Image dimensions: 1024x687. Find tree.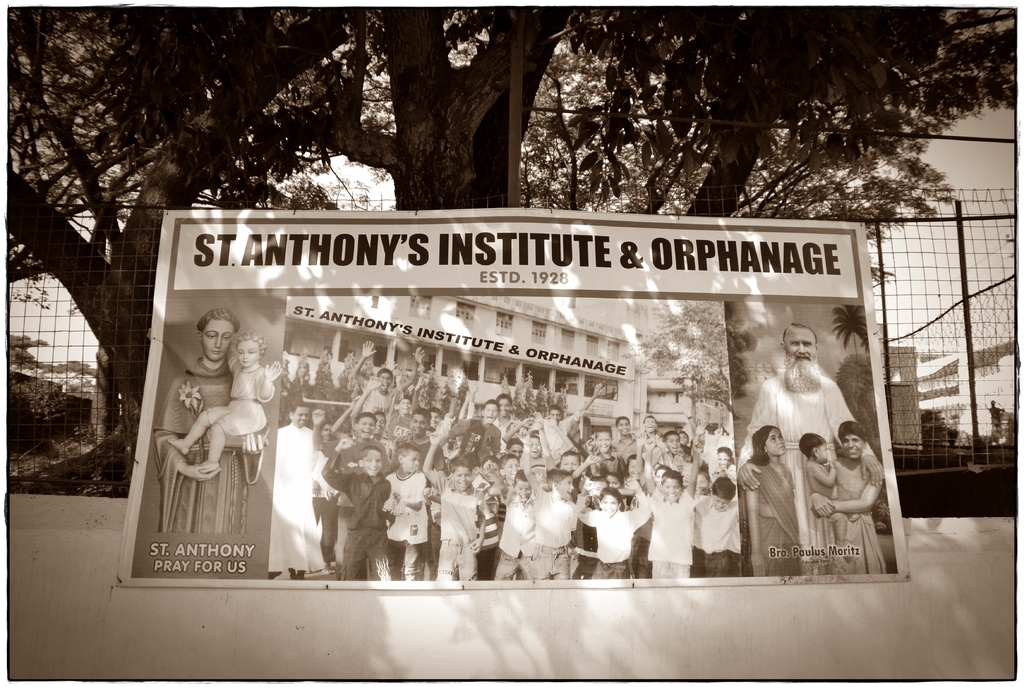
(829,305,872,357).
